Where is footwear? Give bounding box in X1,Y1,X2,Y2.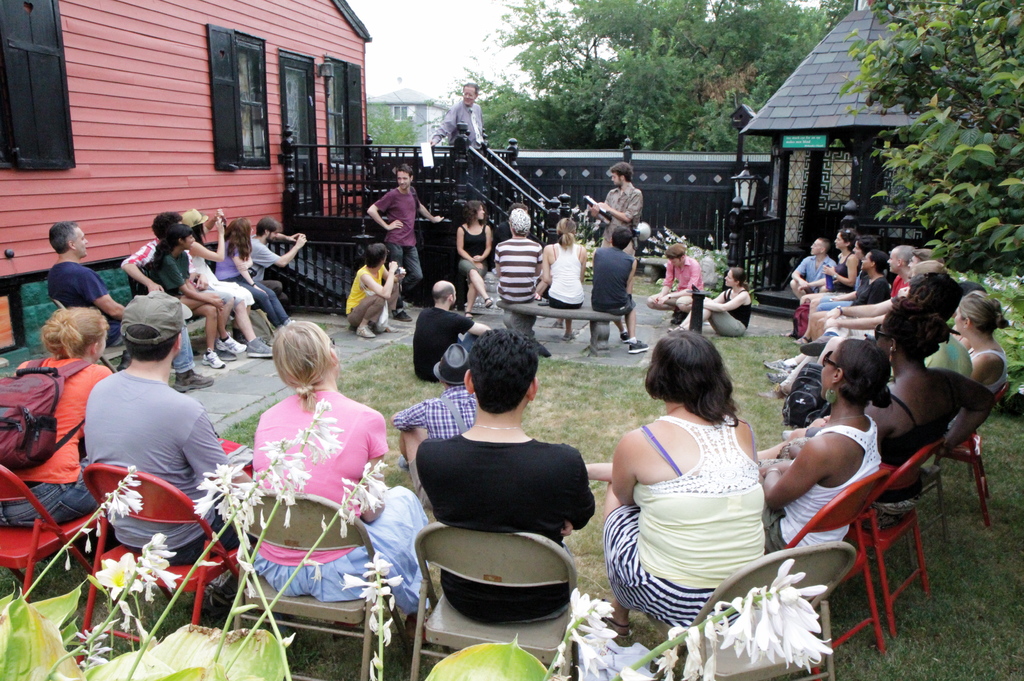
198,349,221,370.
